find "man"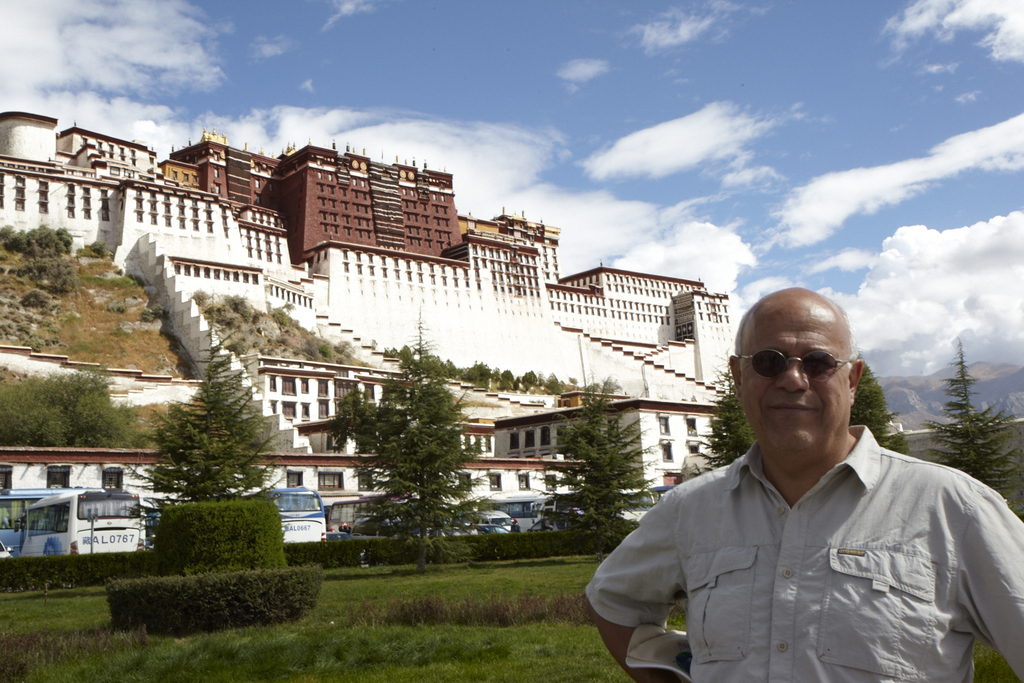
bbox=[581, 284, 1023, 682]
